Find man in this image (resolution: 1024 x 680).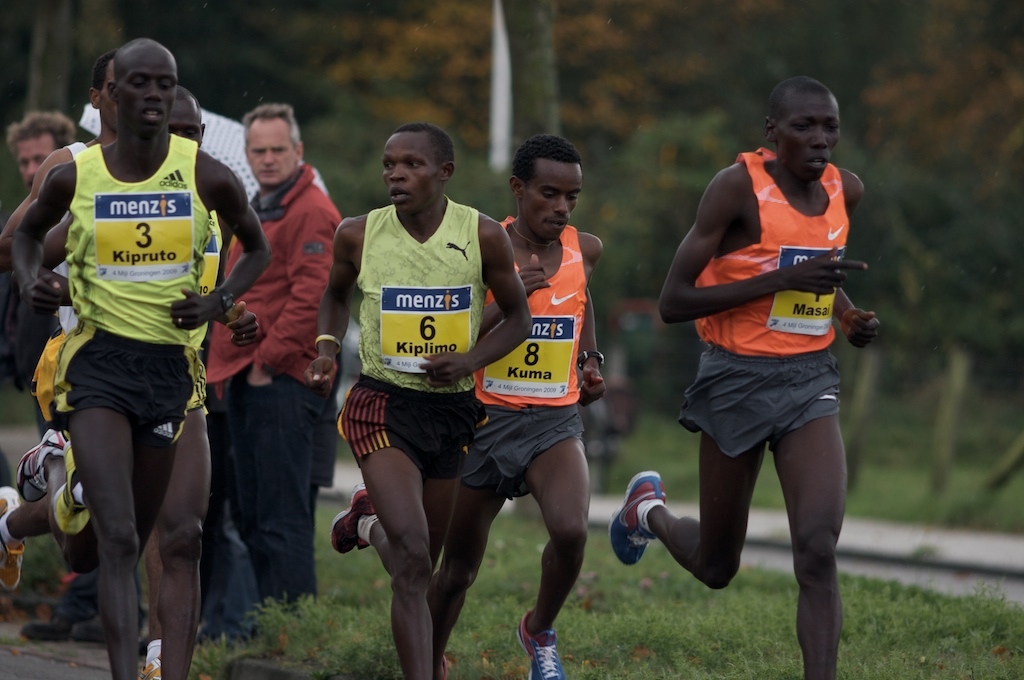
bbox(648, 74, 885, 654).
